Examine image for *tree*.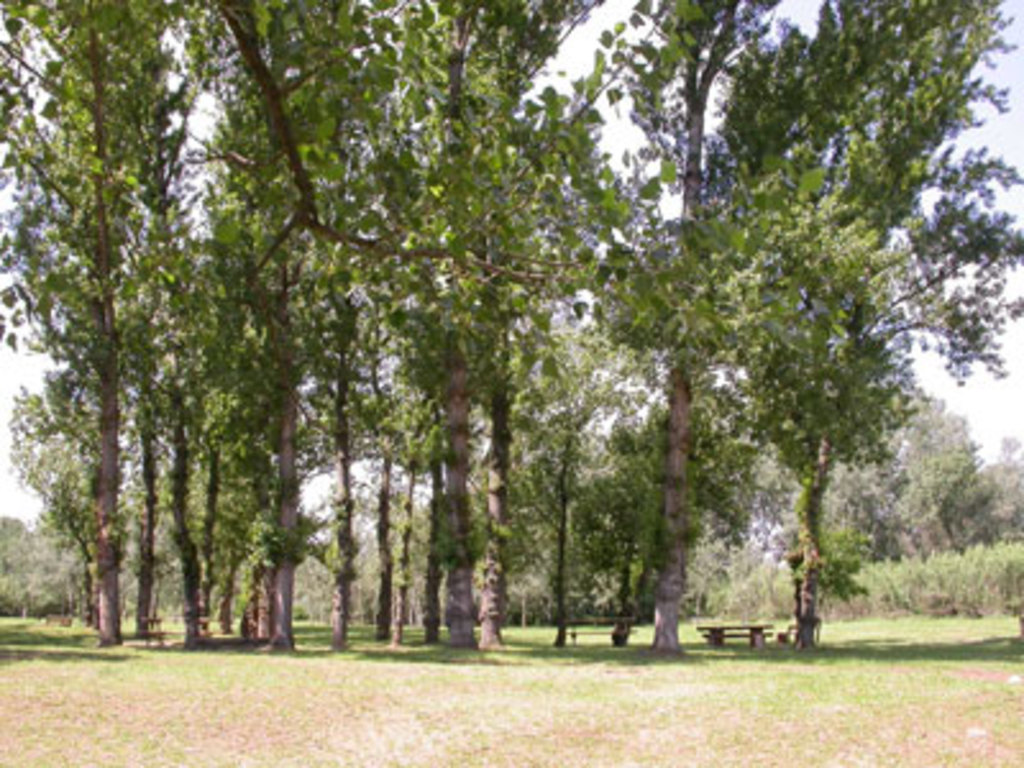
Examination result: [left=172, top=3, right=389, bottom=655].
